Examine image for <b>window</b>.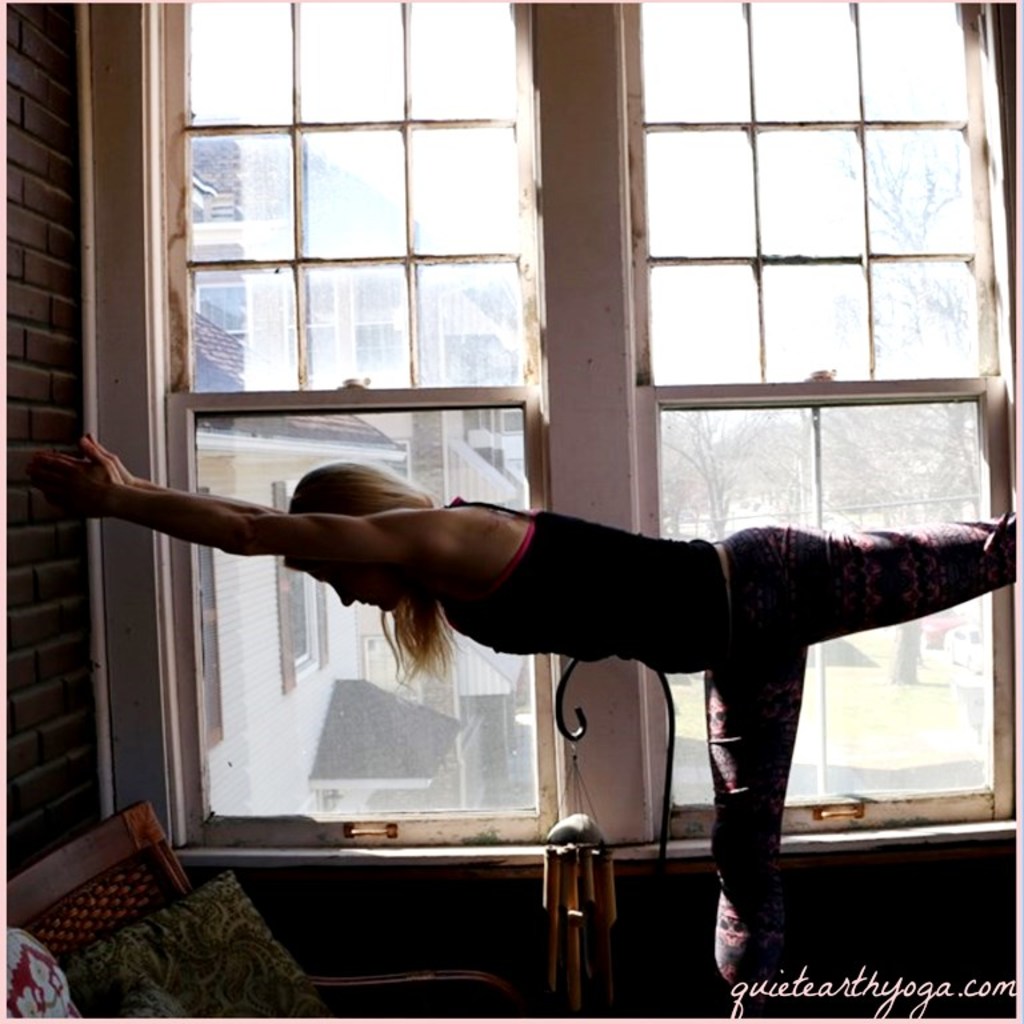
Examination result: 193 483 228 744.
